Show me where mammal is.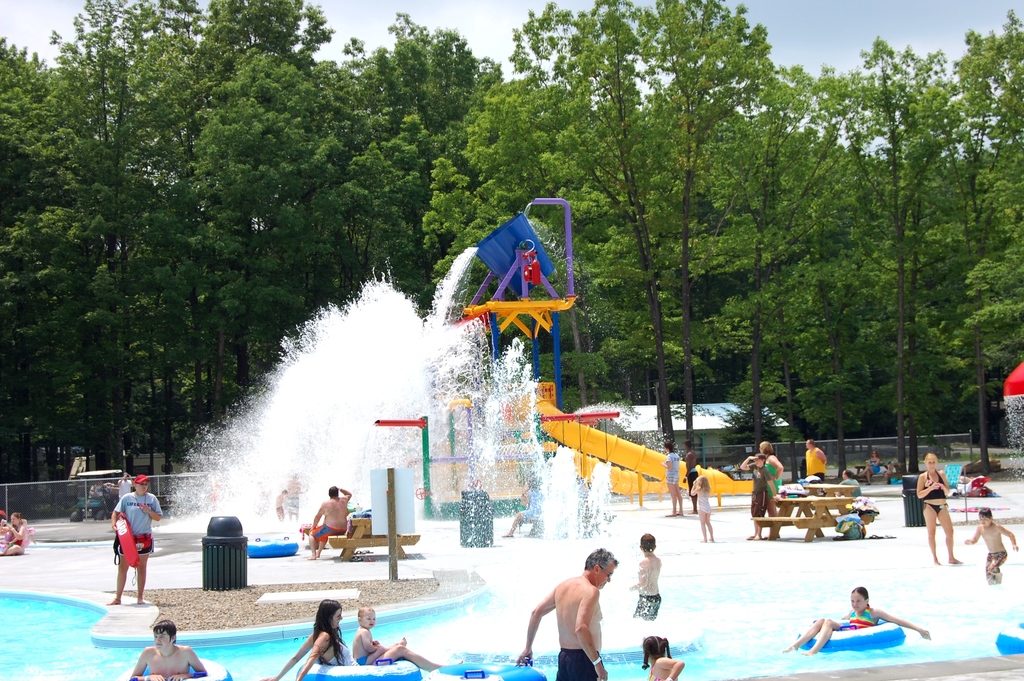
mammal is at 102/479/150/601.
